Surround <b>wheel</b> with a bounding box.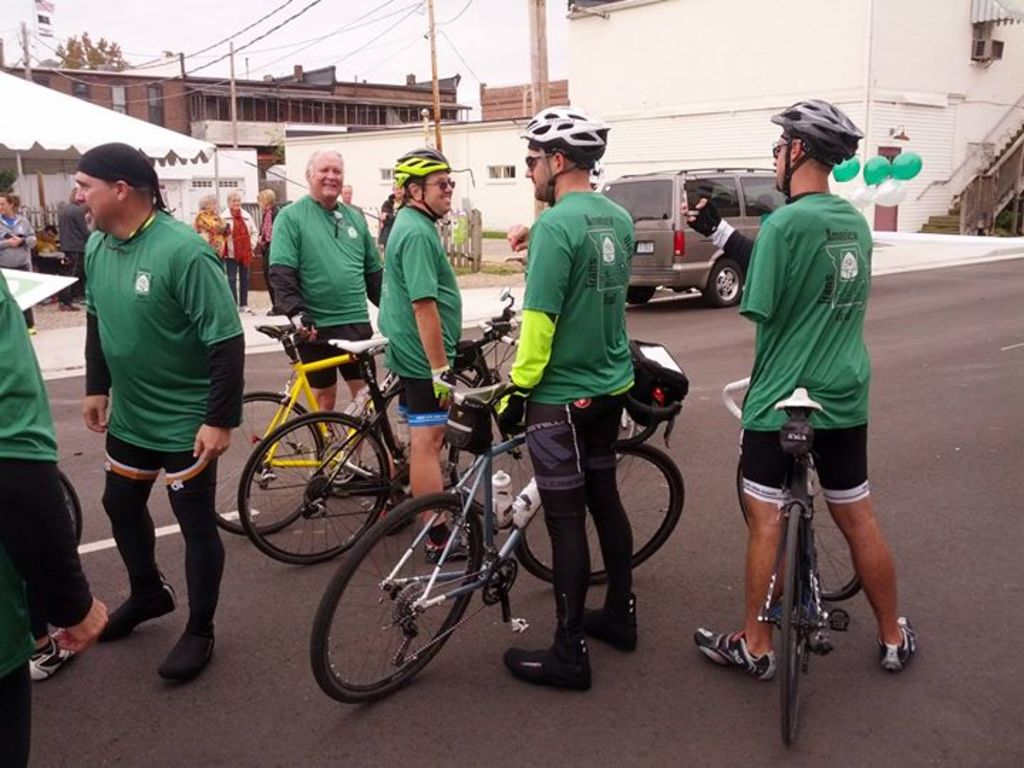
310 512 472 703.
